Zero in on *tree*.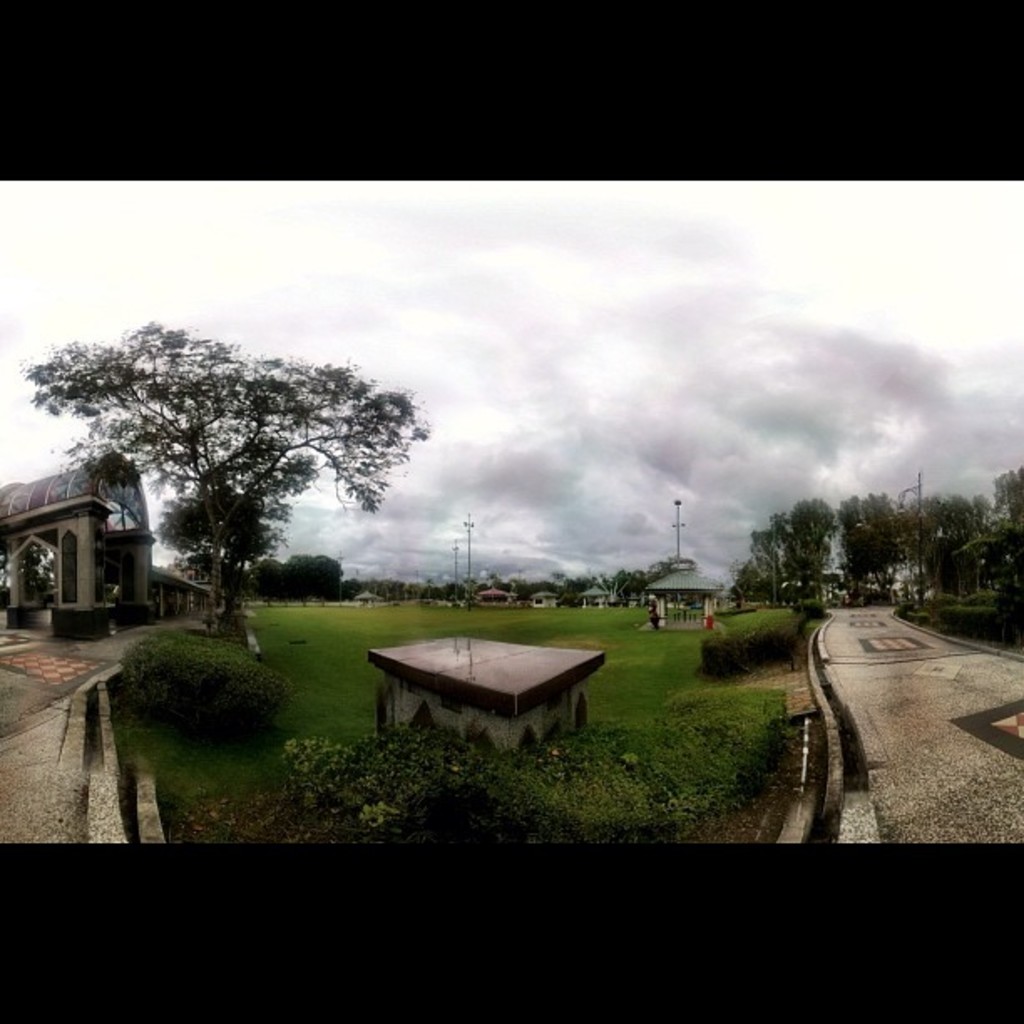
Zeroed in: (59,301,438,641).
